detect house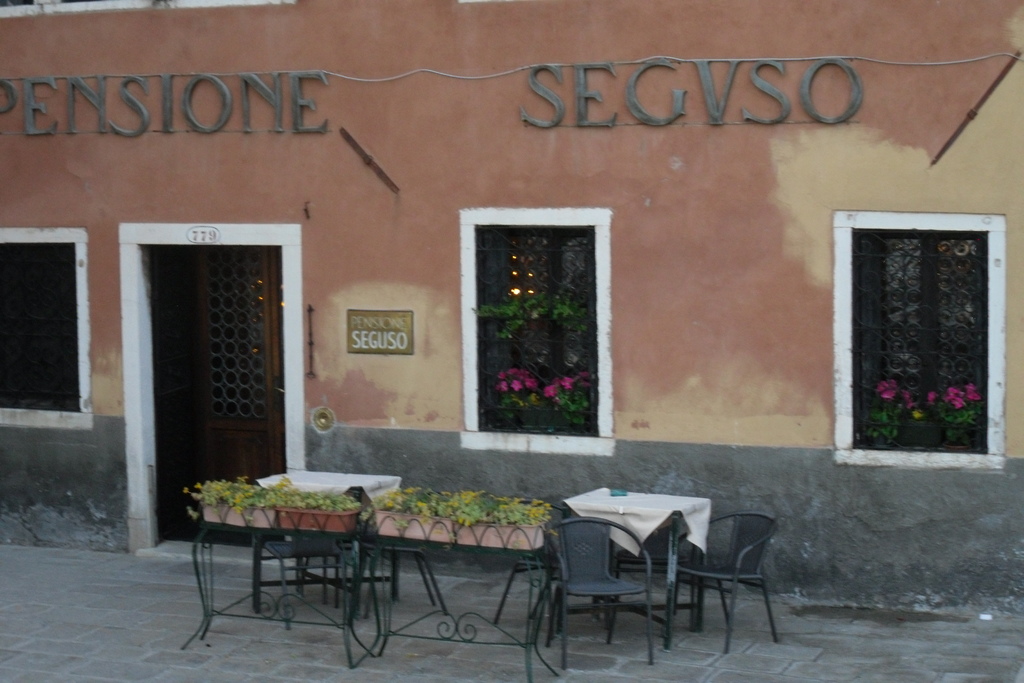
x1=1 y1=0 x2=1021 y2=605
